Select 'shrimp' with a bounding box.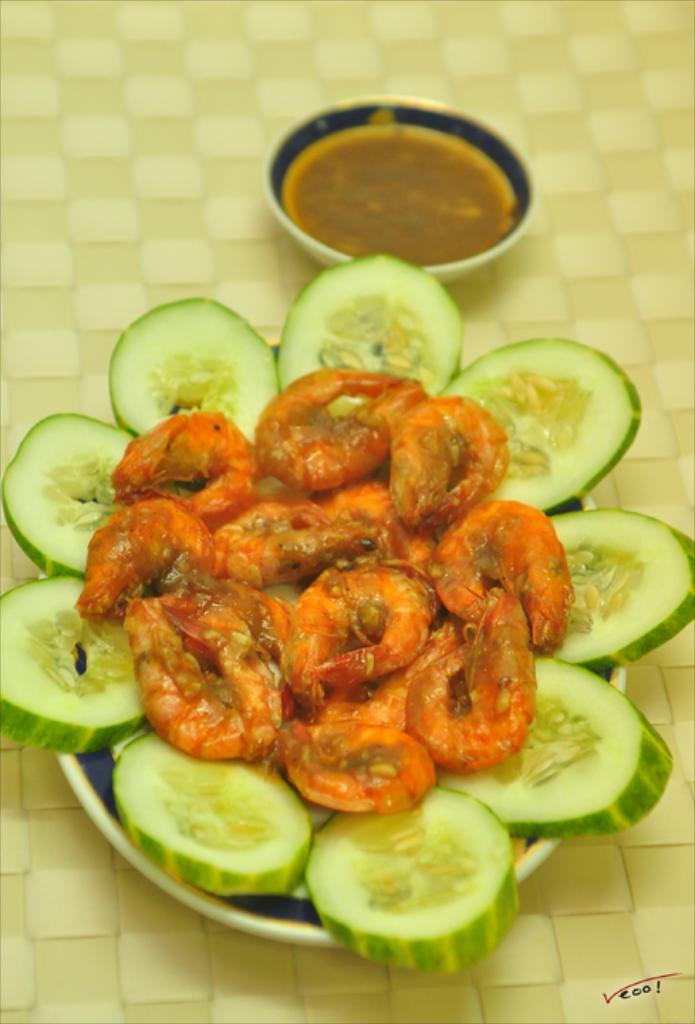
Rect(109, 408, 257, 519).
